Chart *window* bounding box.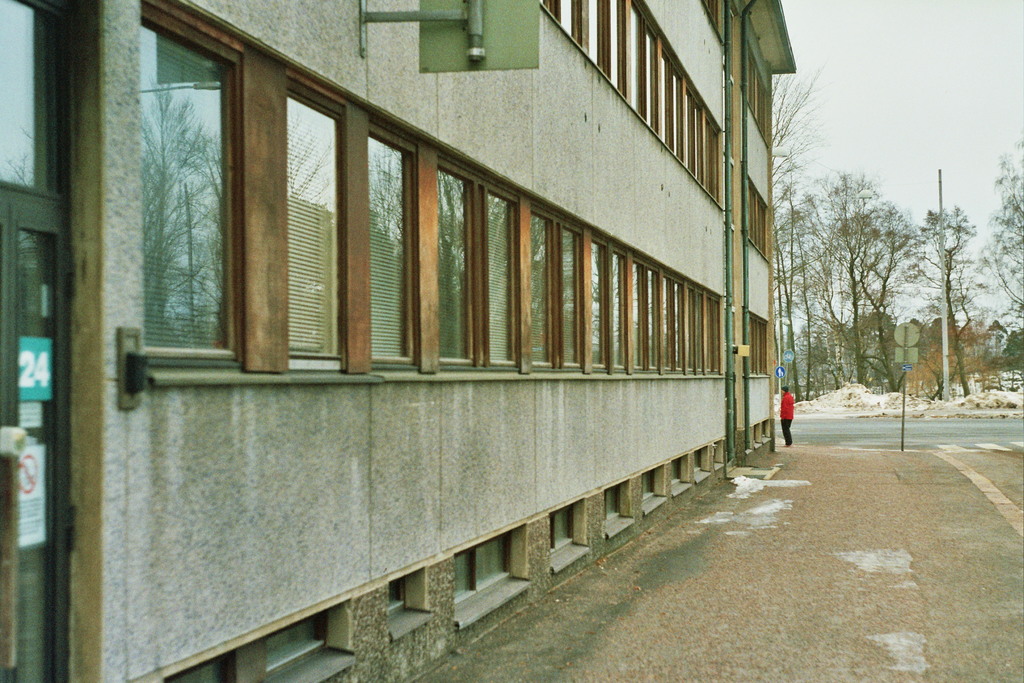
Charted: x1=710, y1=295, x2=732, y2=365.
